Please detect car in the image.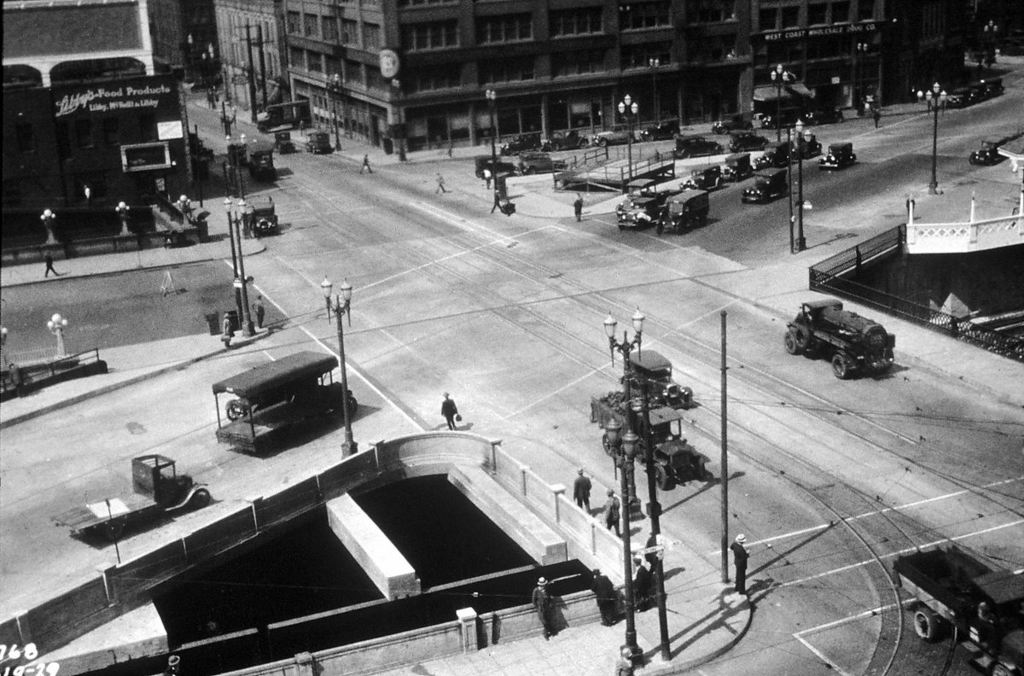
Rect(746, 170, 790, 201).
